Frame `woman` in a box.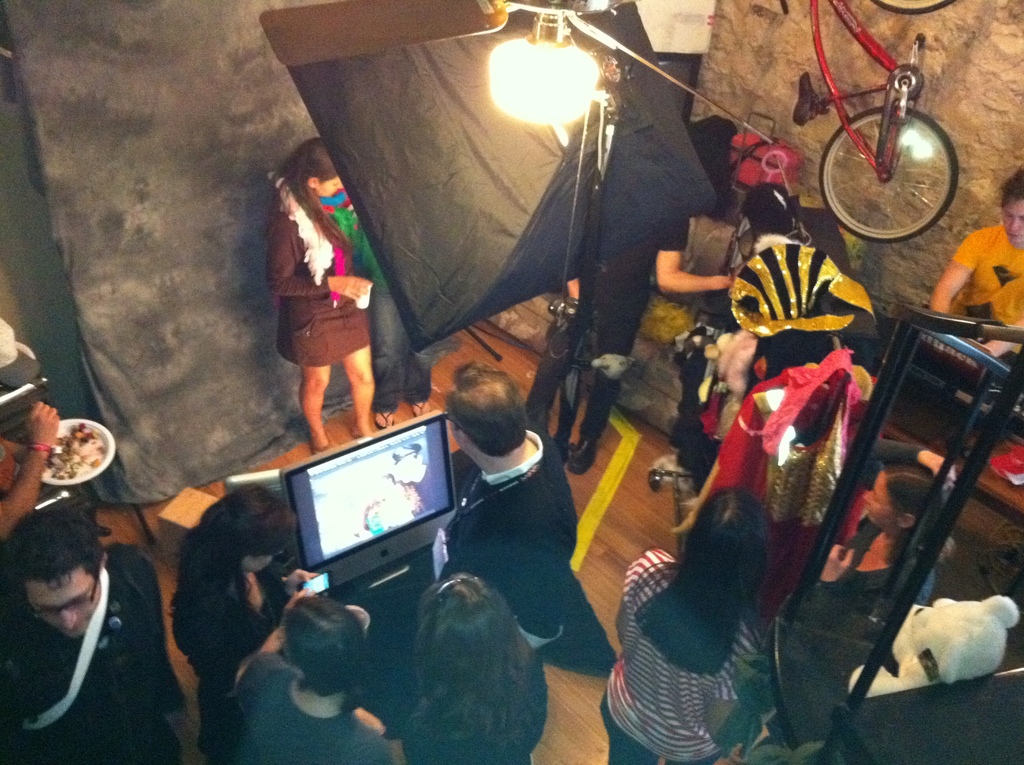
266 132 383 442.
